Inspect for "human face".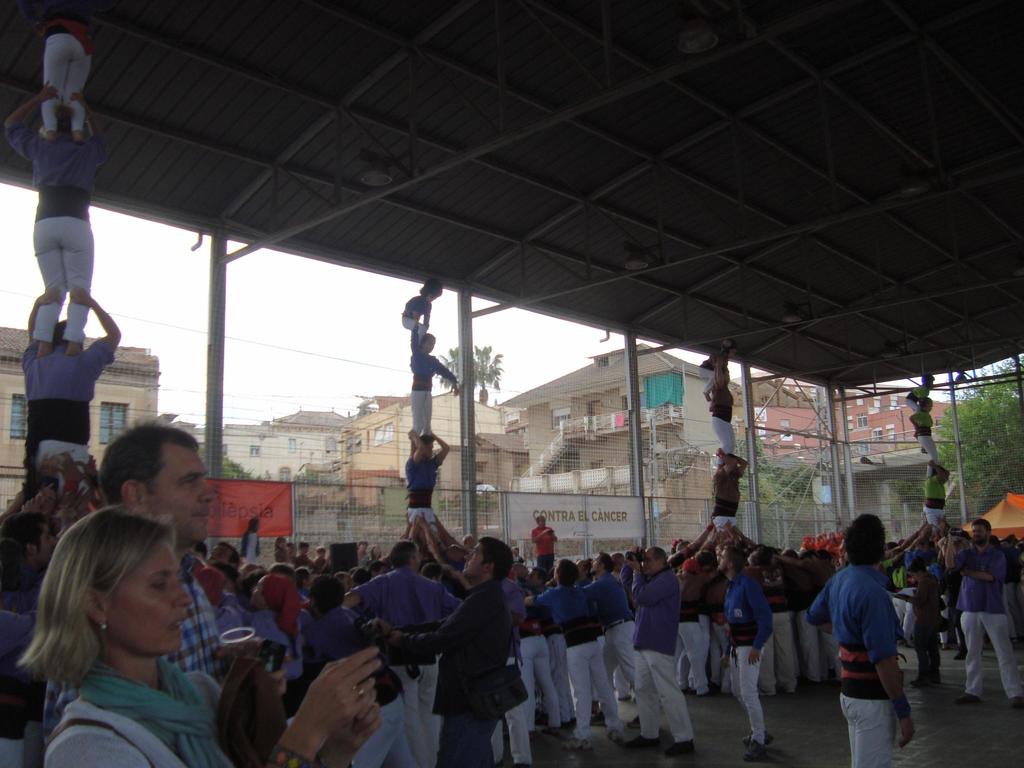
Inspection: bbox=(149, 440, 212, 542).
